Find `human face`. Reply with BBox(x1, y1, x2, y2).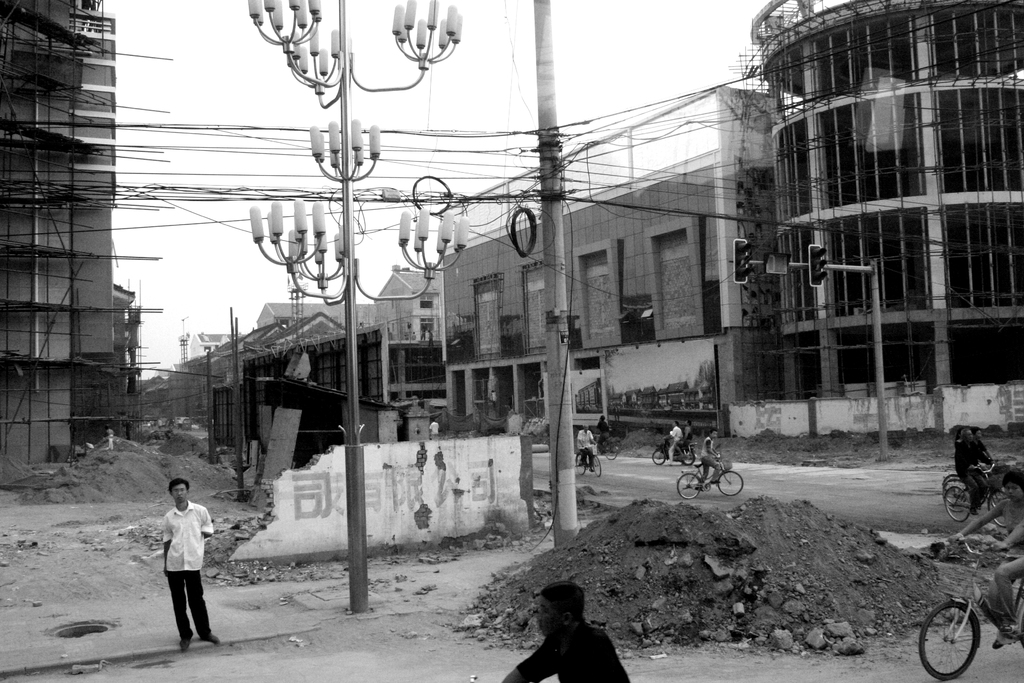
BBox(965, 430, 974, 443).
